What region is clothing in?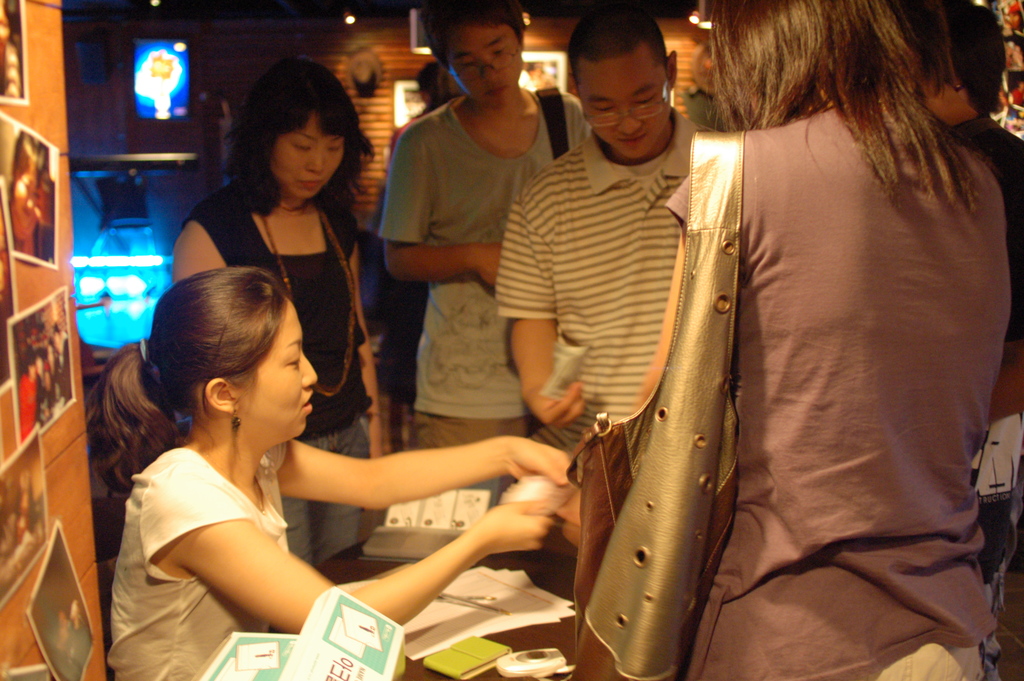
box(50, 618, 93, 680).
